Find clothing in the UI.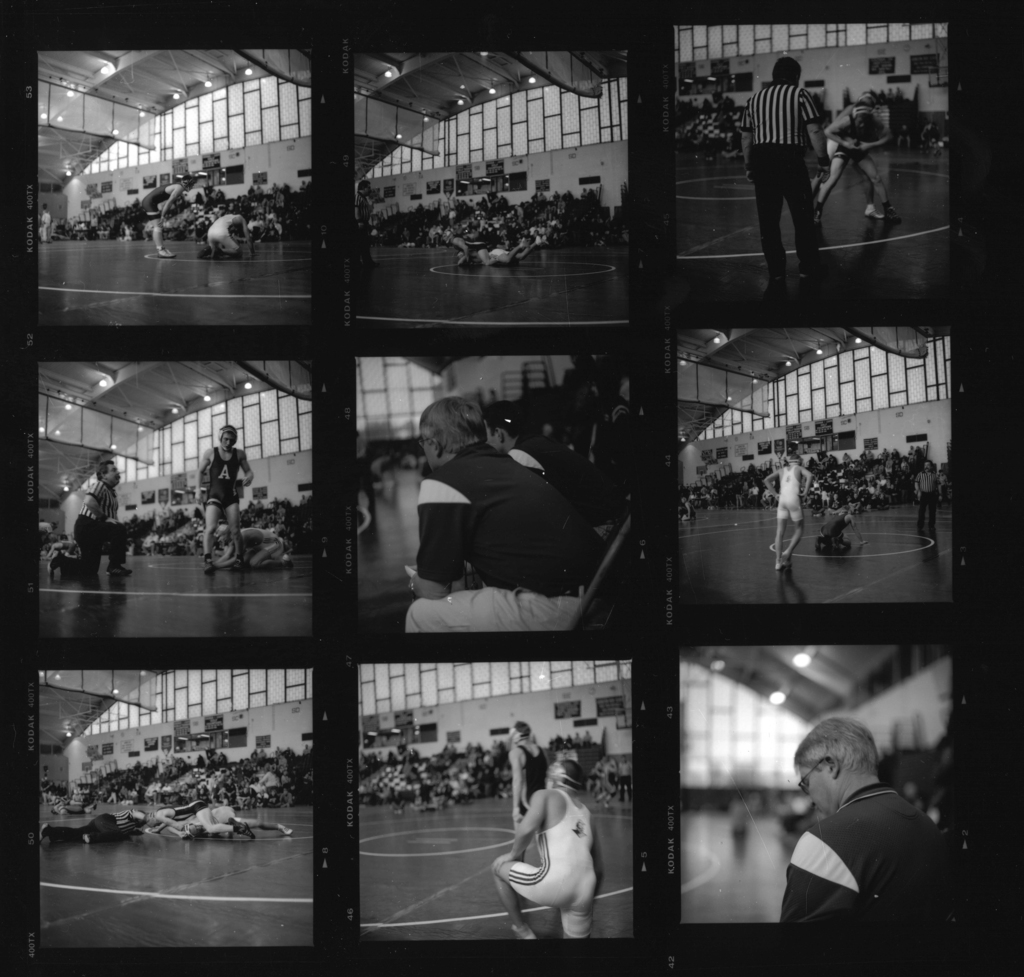
UI element at box=[771, 463, 801, 521].
